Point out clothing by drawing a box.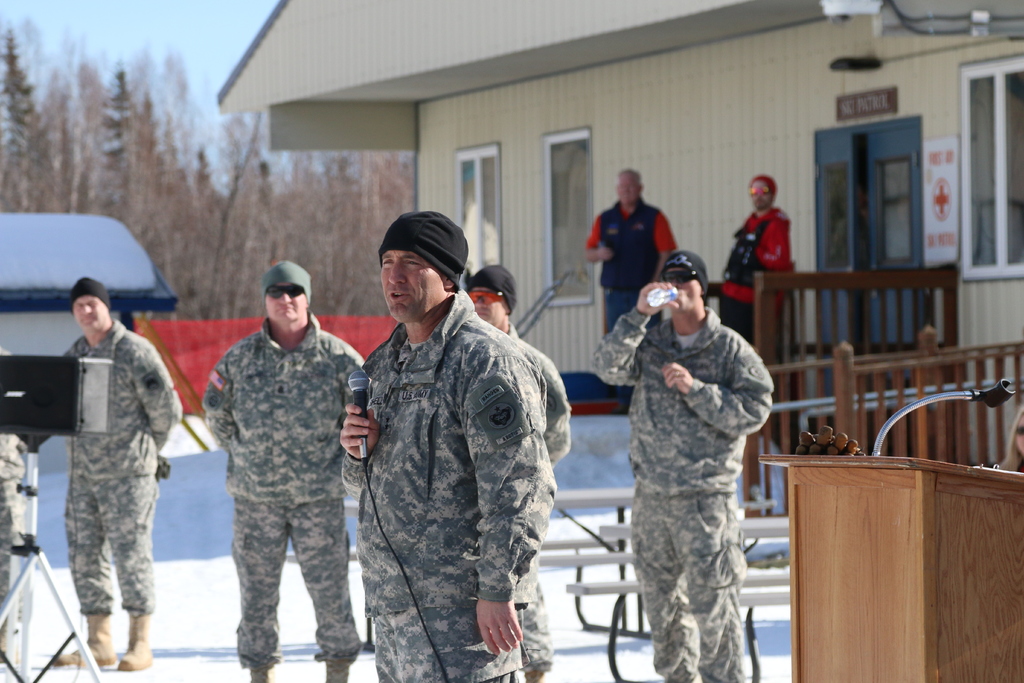
x1=0, y1=418, x2=35, y2=612.
